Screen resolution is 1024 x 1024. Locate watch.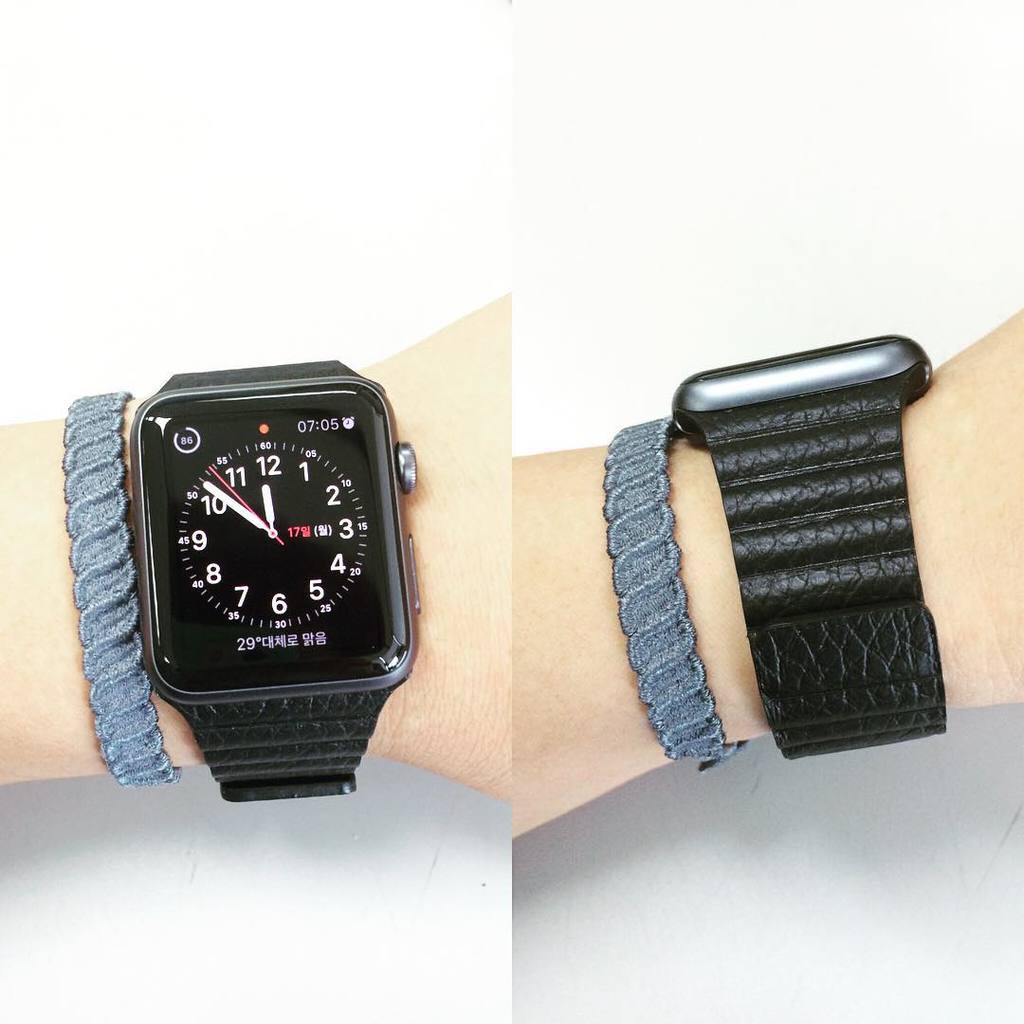
{"x1": 129, "y1": 359, "x2": 417, "y2": 801}.
